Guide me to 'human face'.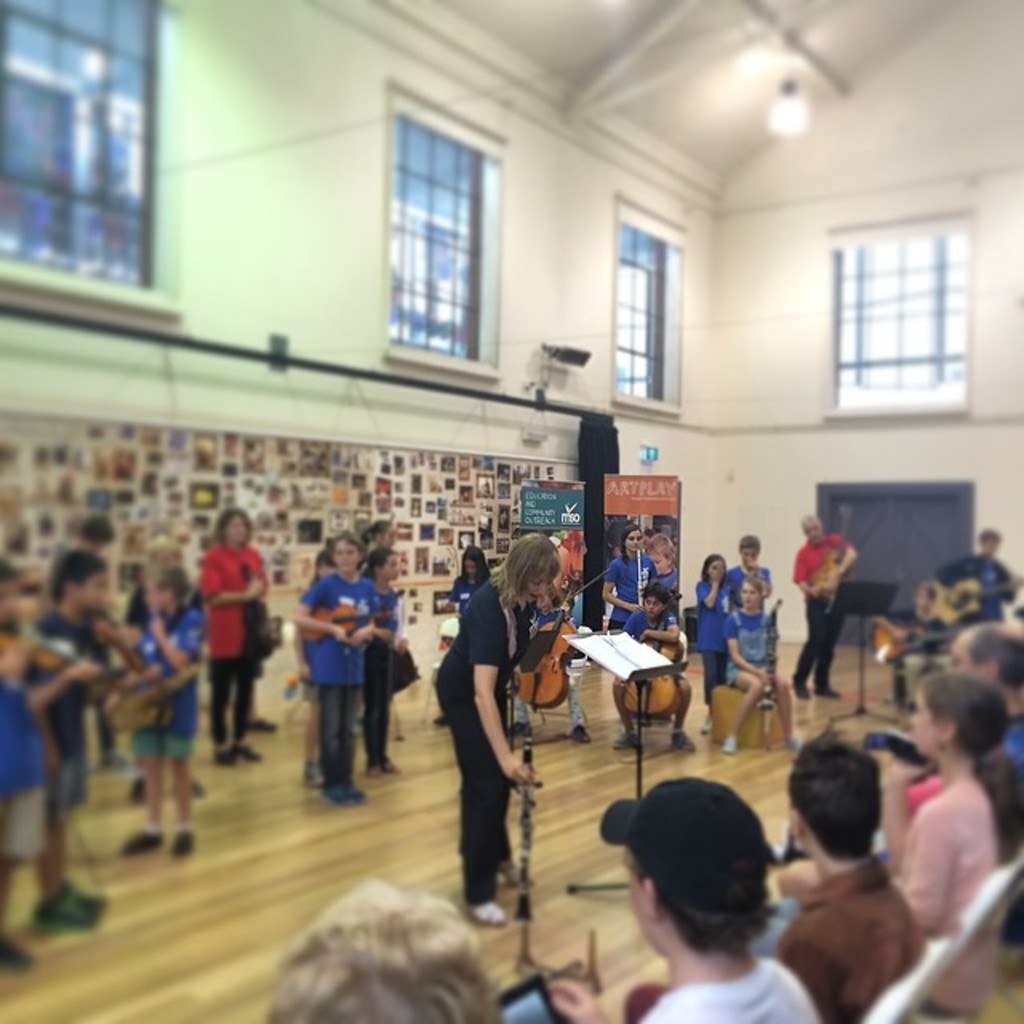
Guidance: select_region(0, 640, 26, 680).
